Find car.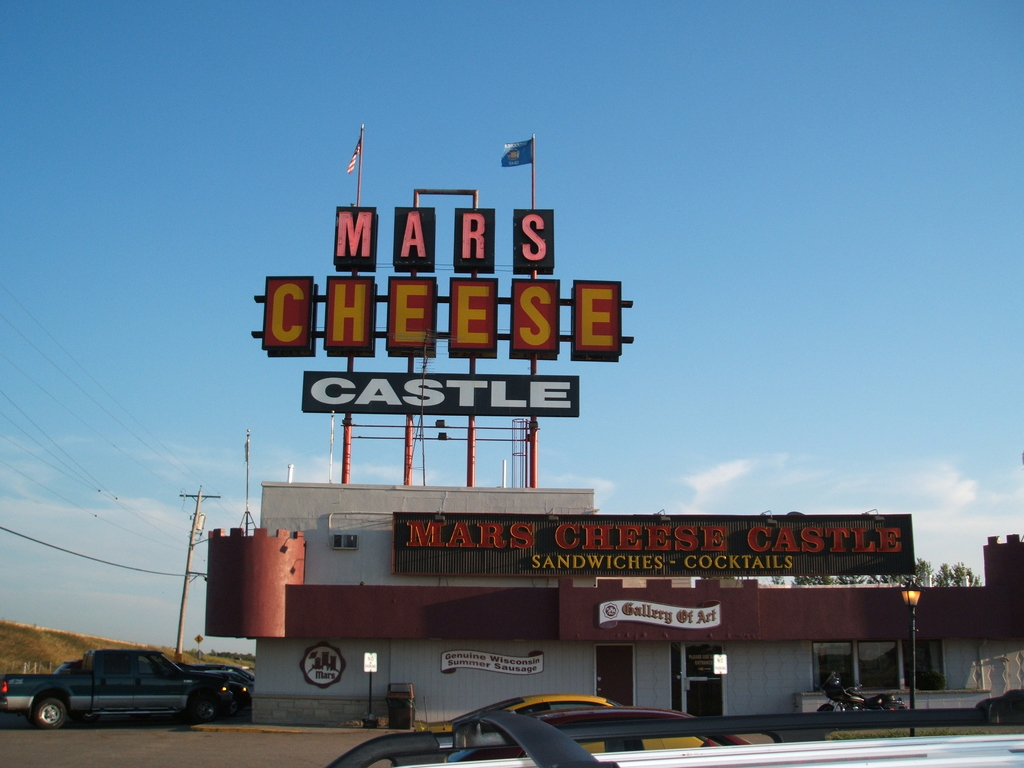
region(401, 692, 695, 748).
